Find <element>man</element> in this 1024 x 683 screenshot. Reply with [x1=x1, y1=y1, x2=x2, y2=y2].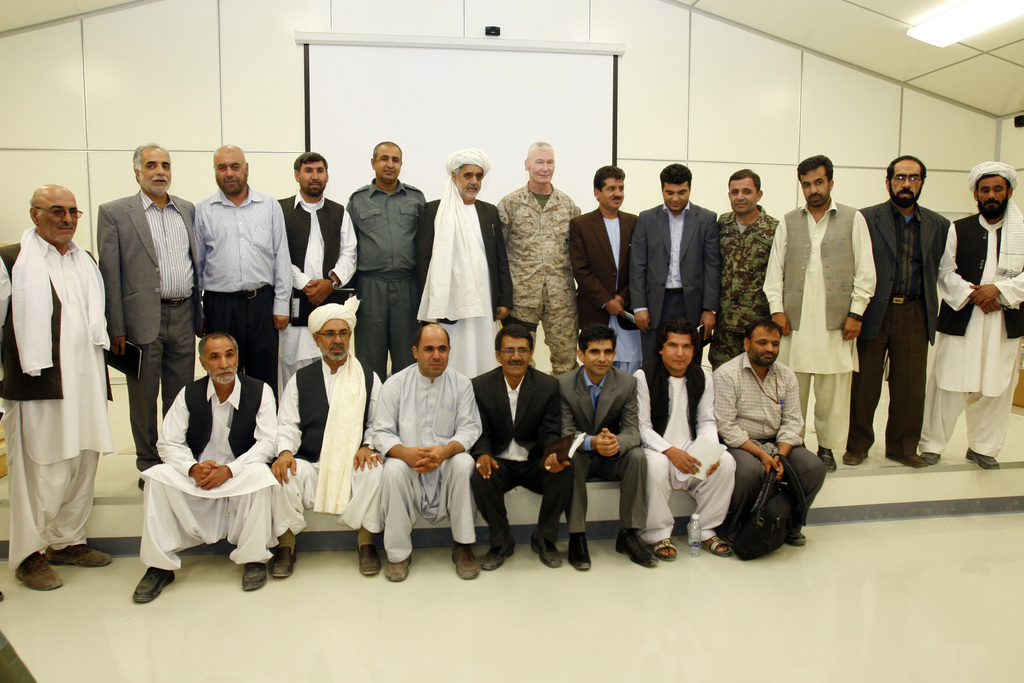
[x1=92, y1=142, x2=204, y2=493].
